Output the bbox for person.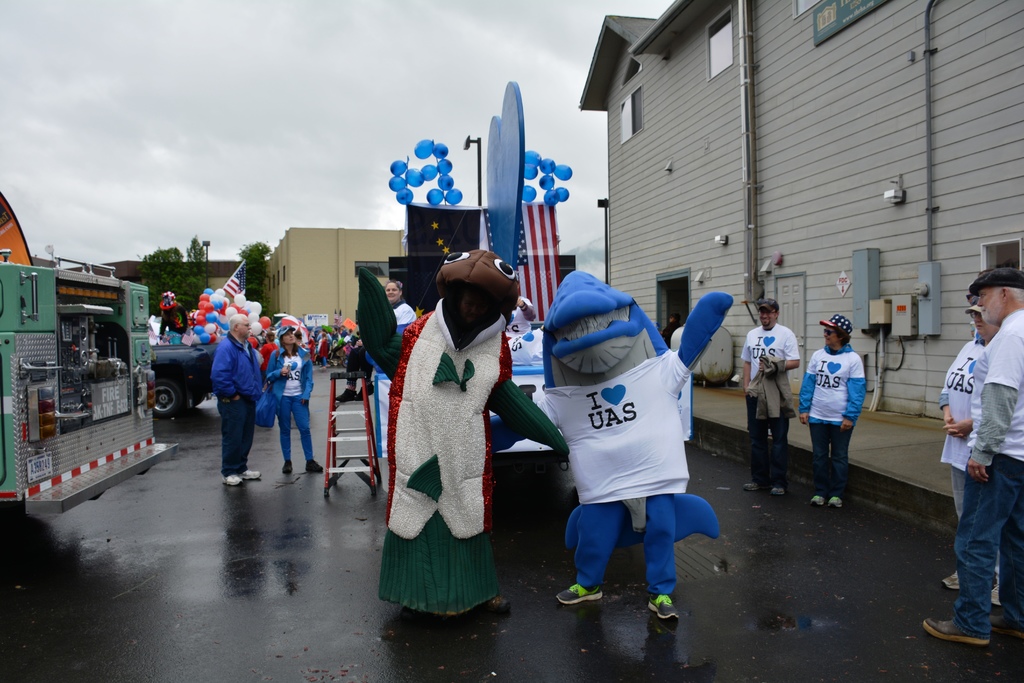
bbox(265, 325, 324, 477).
